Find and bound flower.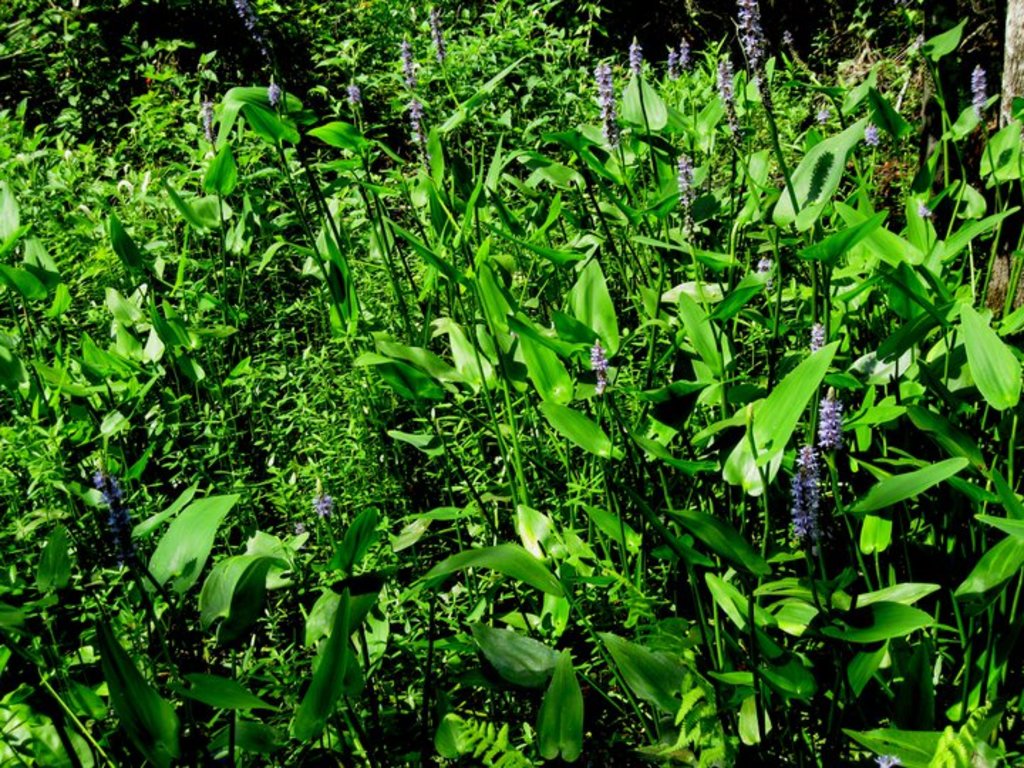
Bound: {"x1": 269, "y1": 80, "x2": 277, "y2": 105}.
